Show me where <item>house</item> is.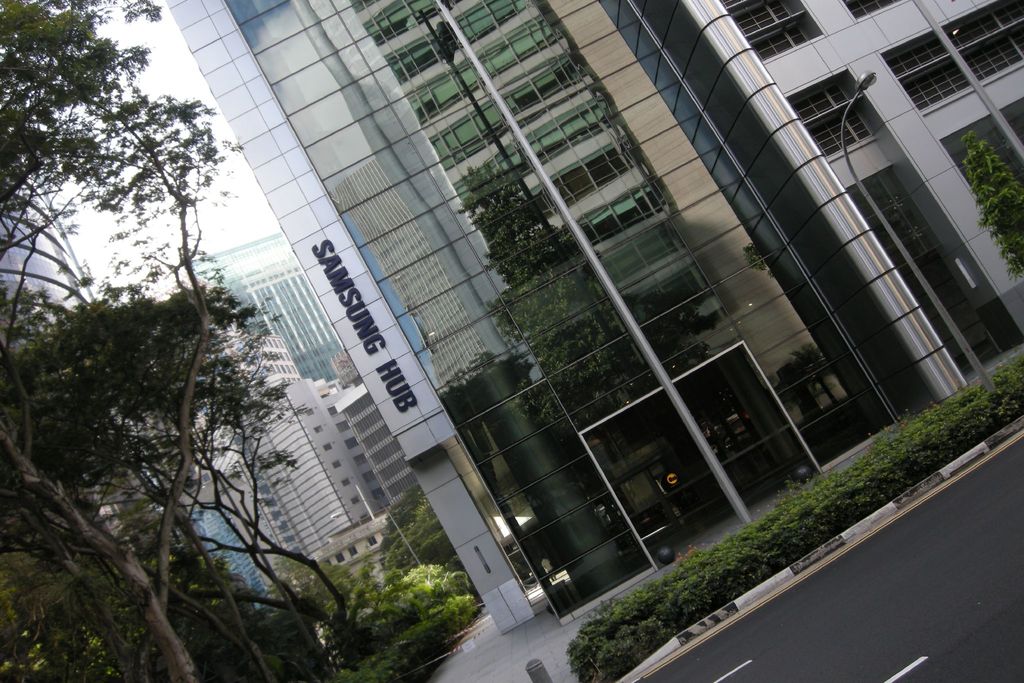
<item>house</item> is at l=650, t=0, r=1023, b=422.
